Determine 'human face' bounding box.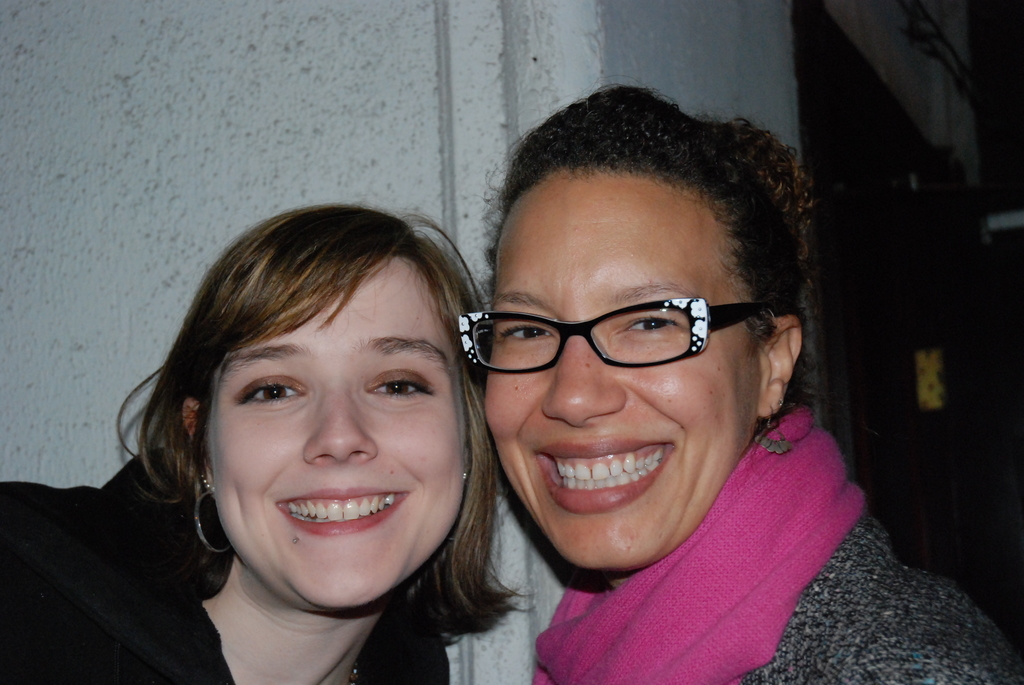
Determined: {"x1": 210, "y1": 255, "x2": 474, "y2": 612}.
